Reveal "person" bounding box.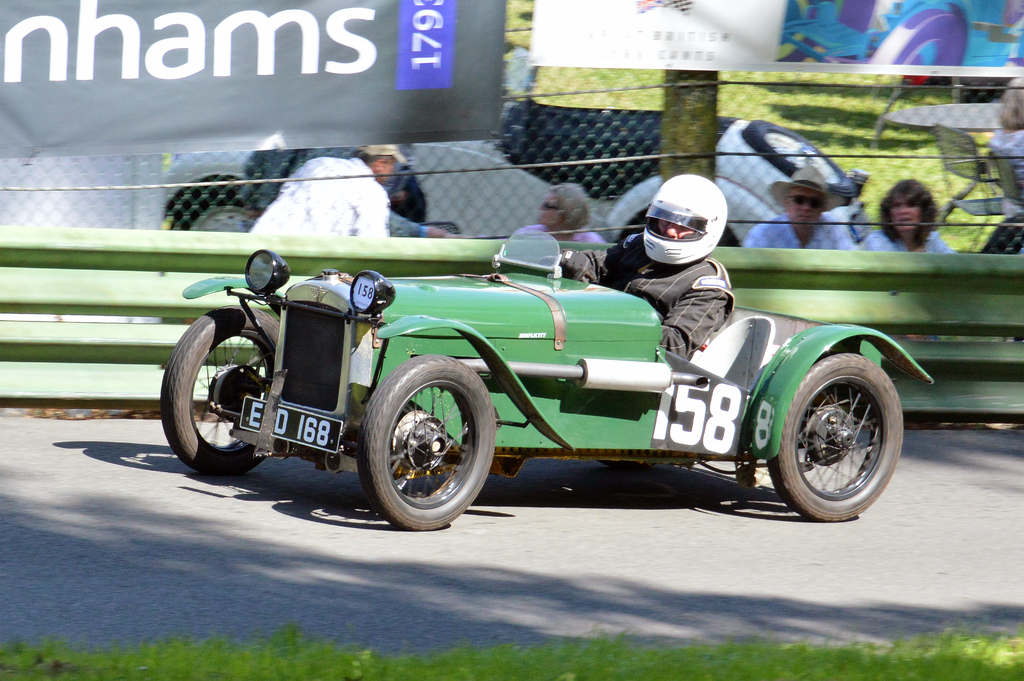
Revealed: (x1=522, y1=185, x2=625, y2=245).
